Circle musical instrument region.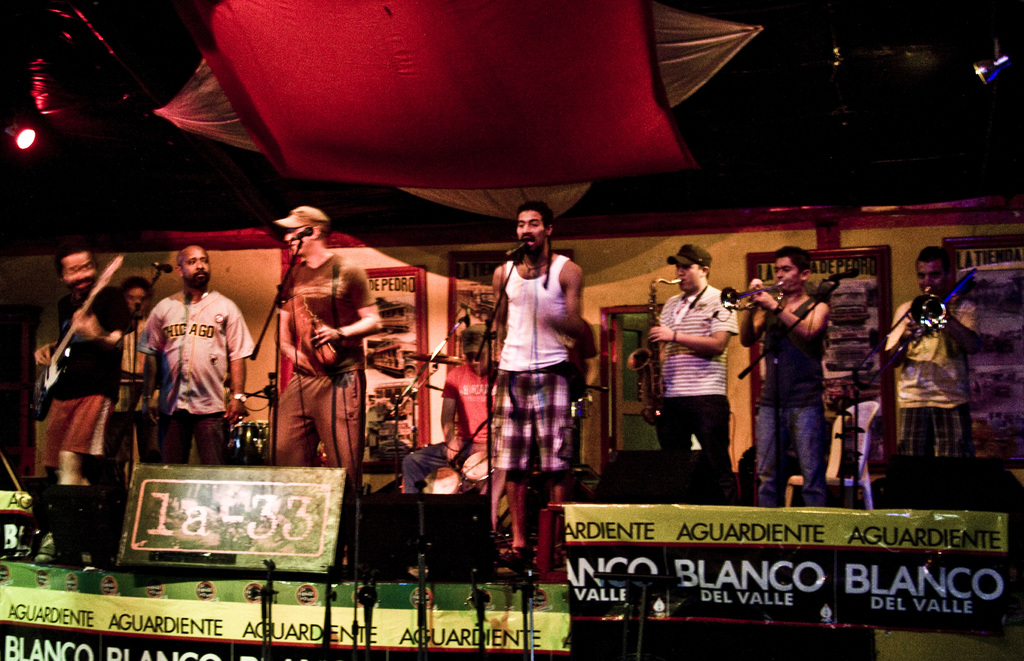
Region: {"left": 310, "top": 315, "right": 345, "bottom": 372}.
